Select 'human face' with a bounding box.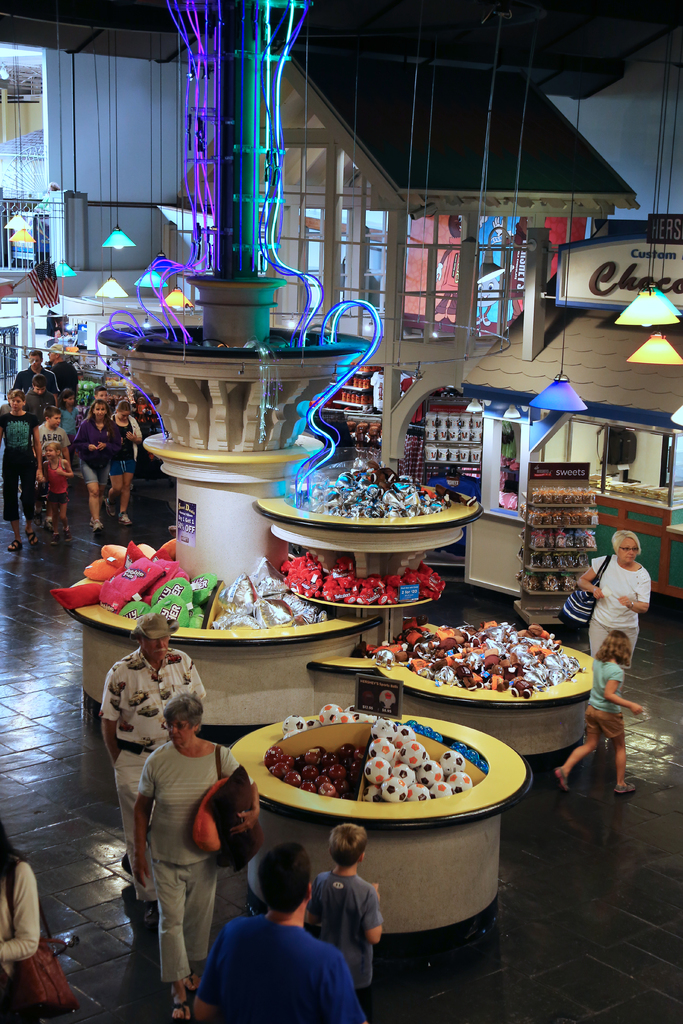
{"x1": 616, "y1": 537, "x2": 639, "y2": 561}.
